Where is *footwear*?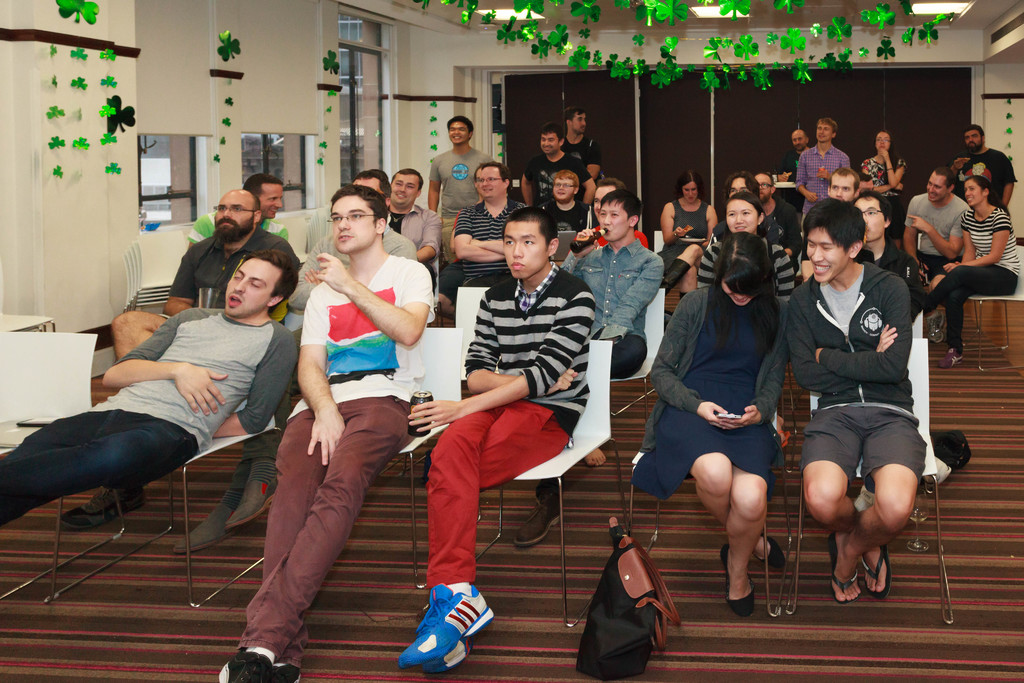
[x1=216, y1=646, x2=271, y2=682].
